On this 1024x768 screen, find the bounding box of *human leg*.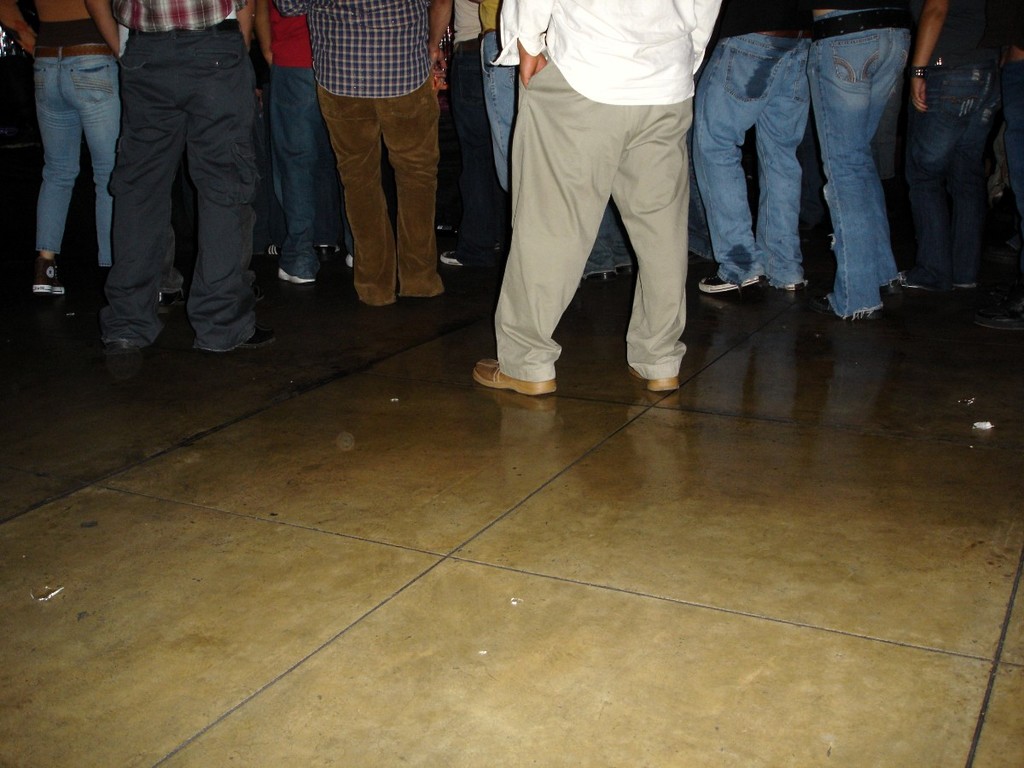
Bounding box: (102, 36, 185, 357).
